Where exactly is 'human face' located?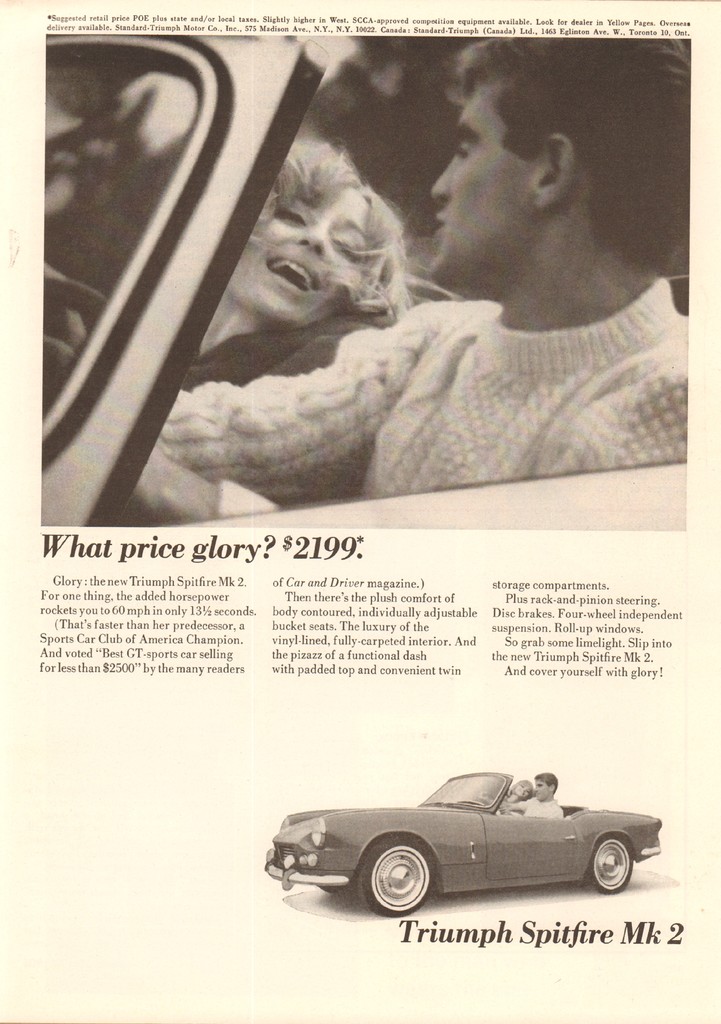
Its bounding box is <region>430, 81, 526, 288</region>.
